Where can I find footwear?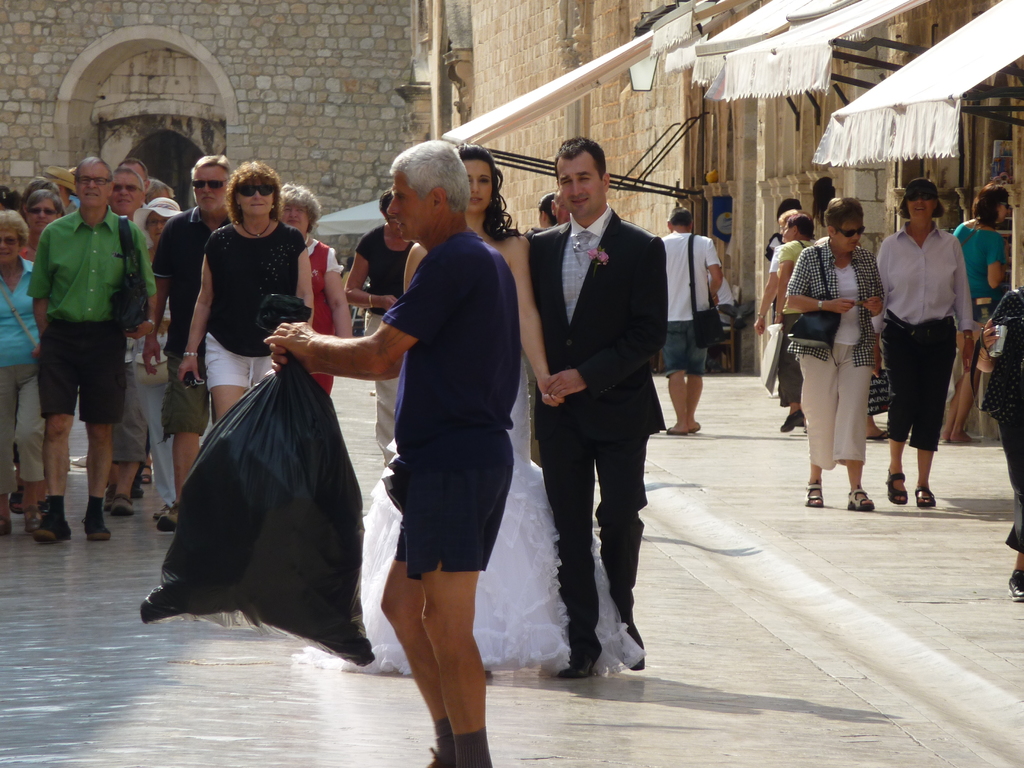
You can find it at bbox=[10, 485, 24, 516].
